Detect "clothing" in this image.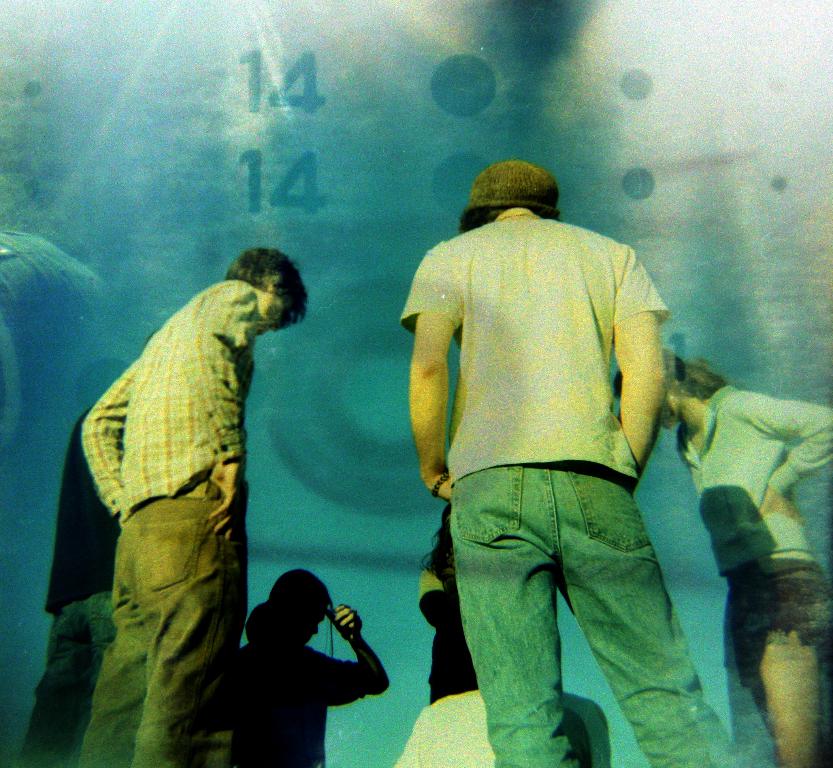
Detection: 21, 417, 119, 760.
